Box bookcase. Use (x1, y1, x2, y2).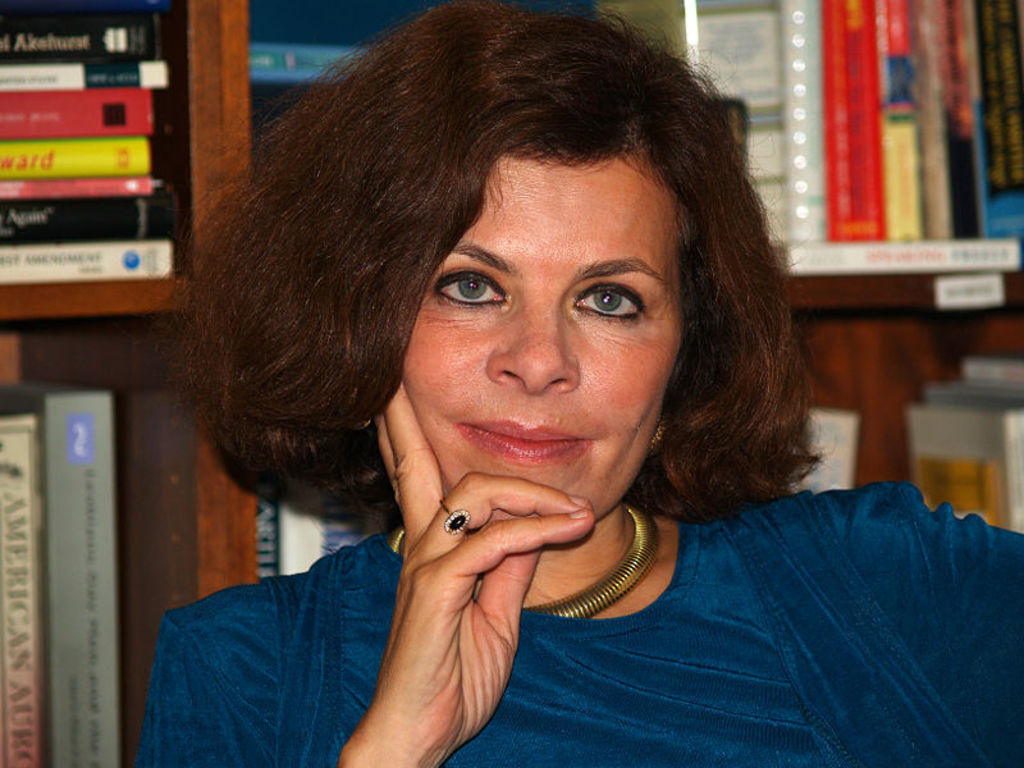
(0, 0, 259, 767).
